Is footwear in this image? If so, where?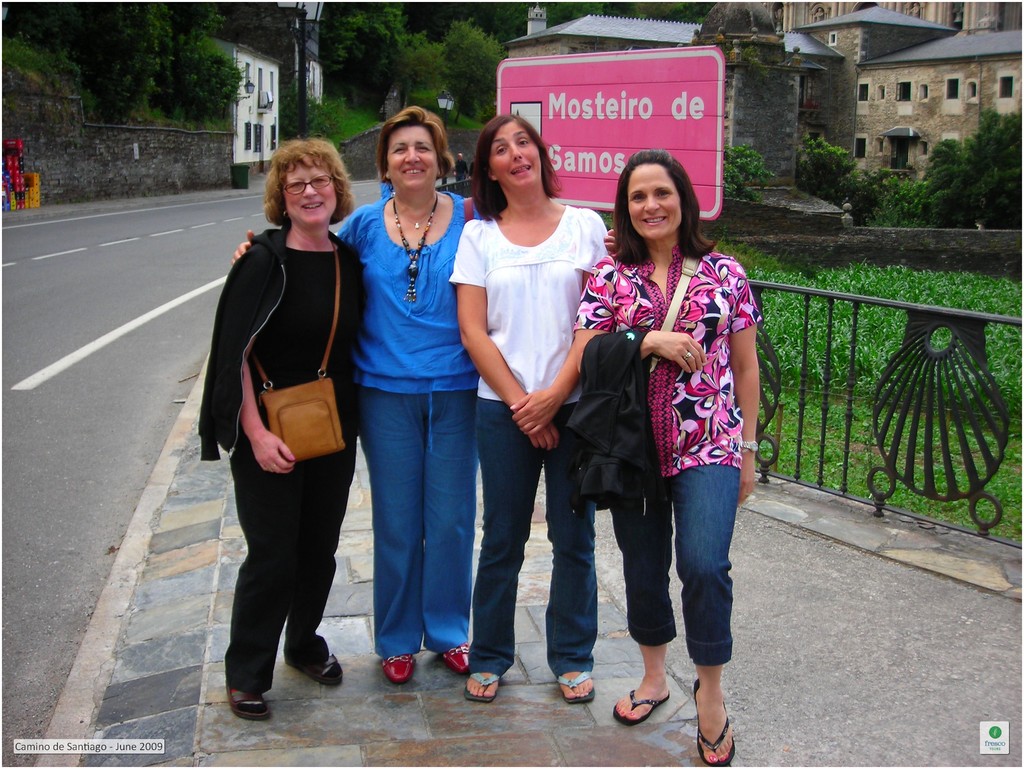
Yes, at select_region(381, 649, 420, 689).
